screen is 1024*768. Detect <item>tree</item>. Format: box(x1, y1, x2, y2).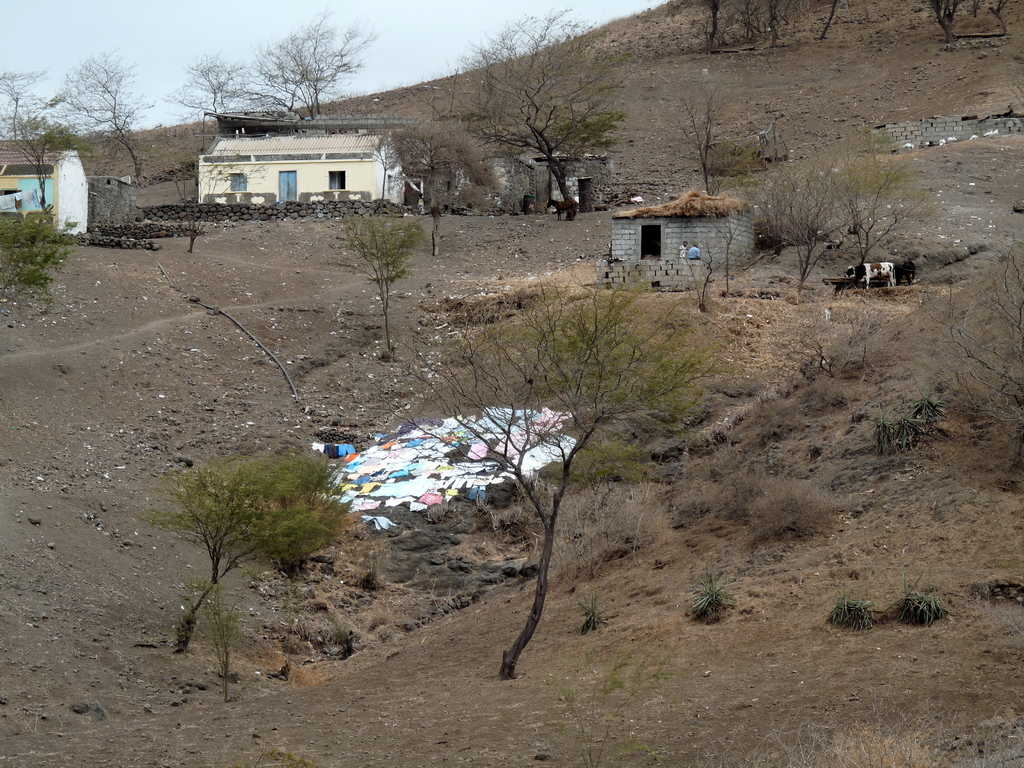
box(989, 0, 1008, 33).
